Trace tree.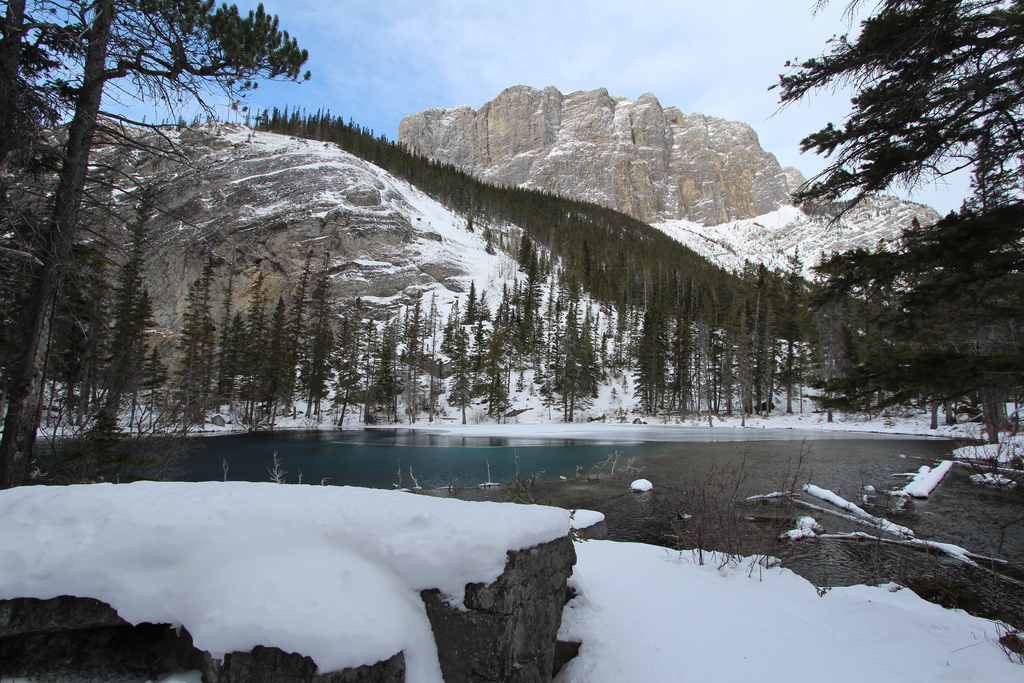
Traced to box(0, 0, 311, 491).
